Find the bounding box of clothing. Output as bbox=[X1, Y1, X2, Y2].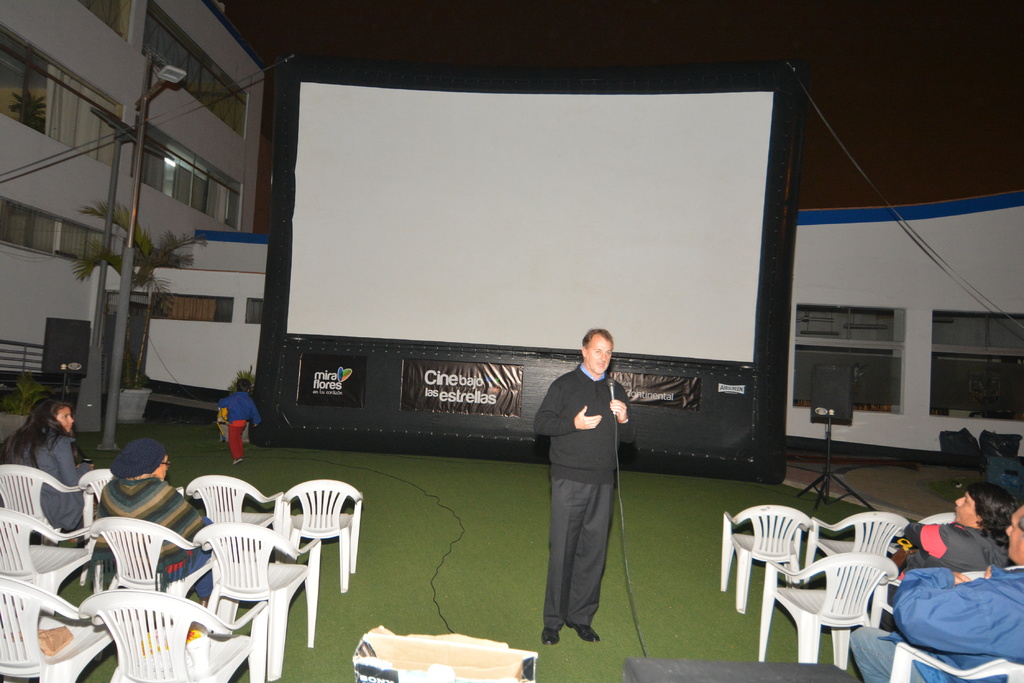
bbox=[899, 520, 999, 559].
